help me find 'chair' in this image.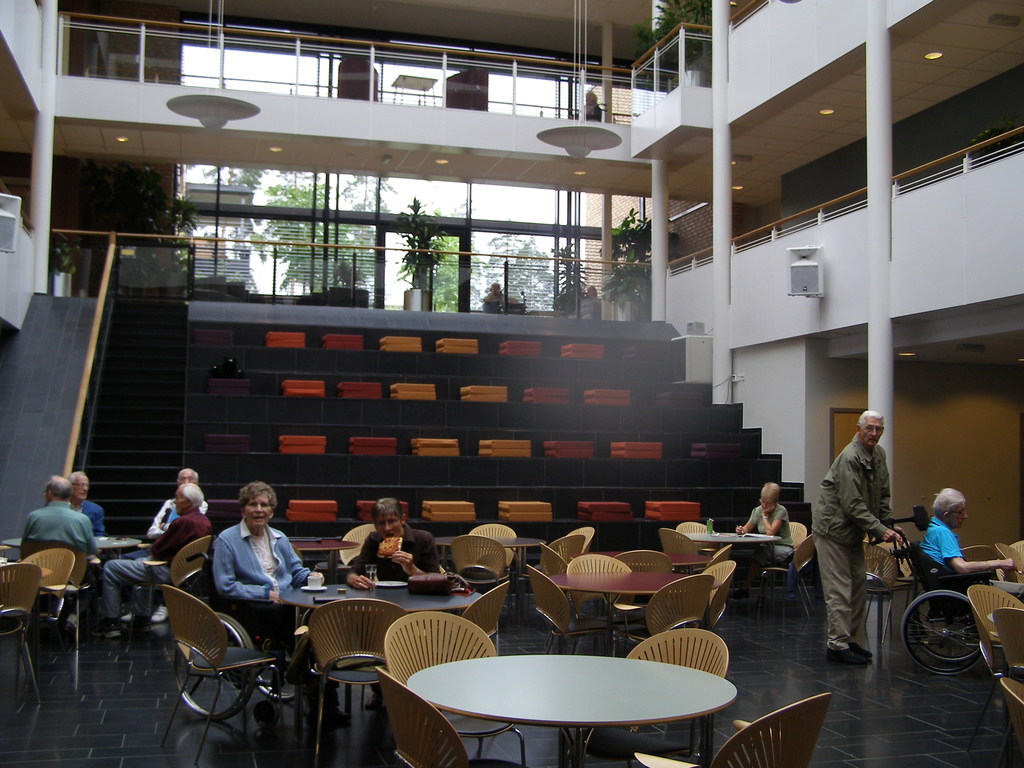
Found it: (367, 661, 527, 767).
